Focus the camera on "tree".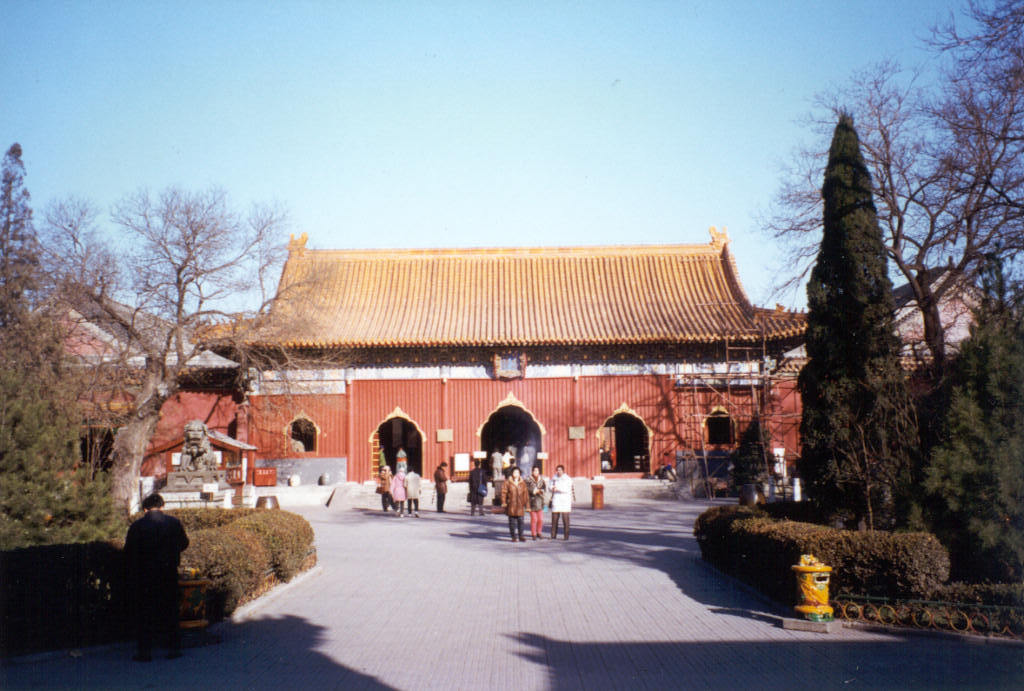
Focus region: <region>26, 183, 352, 515</region>.
